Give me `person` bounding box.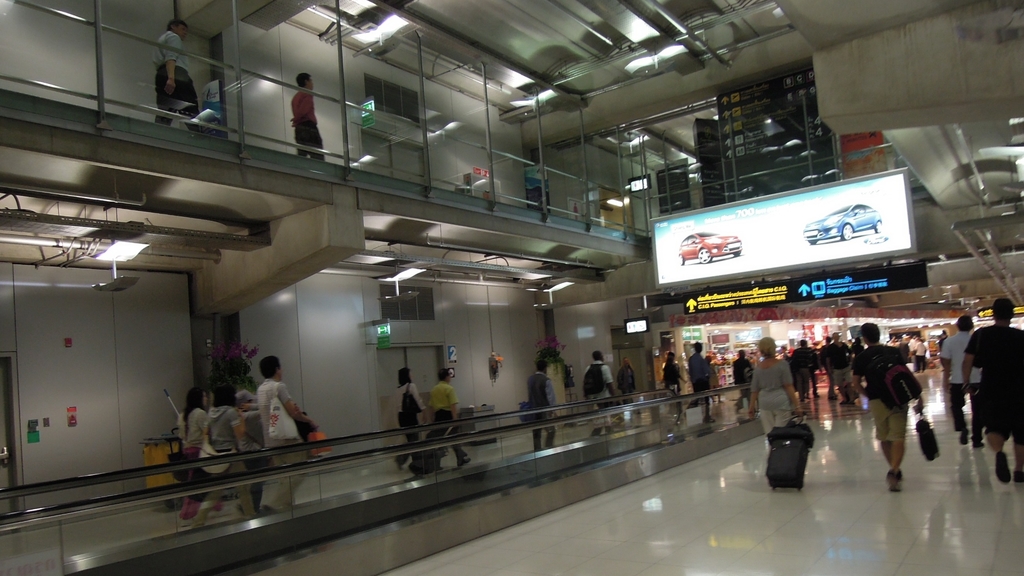
bbox(390, 360, 428, 472).
